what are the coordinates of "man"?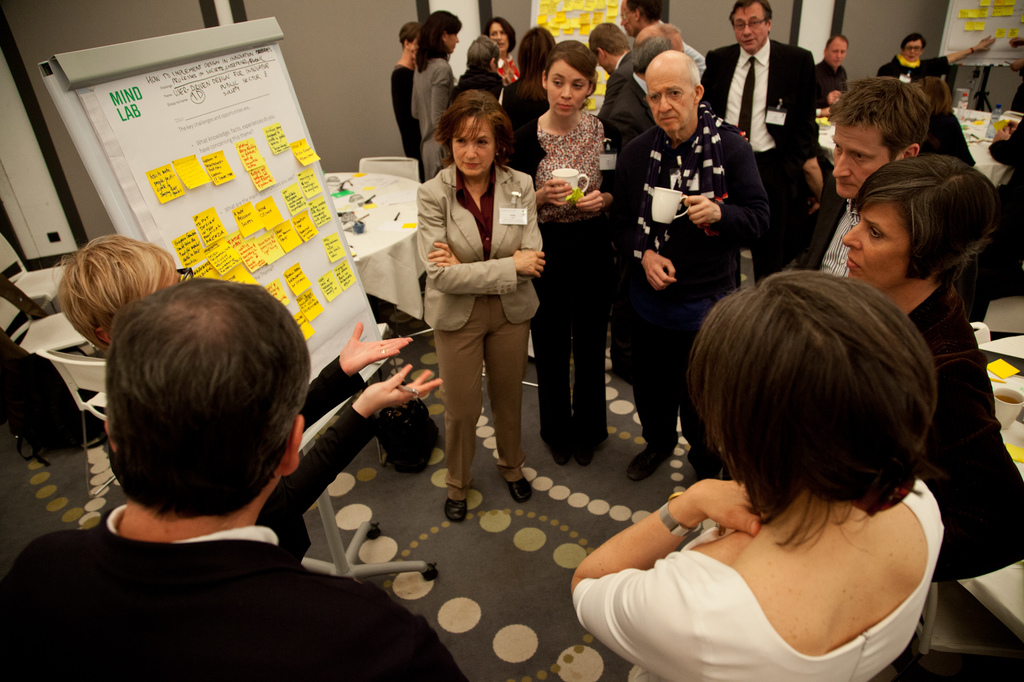
<region>615, 17, 689, 142</region>.
